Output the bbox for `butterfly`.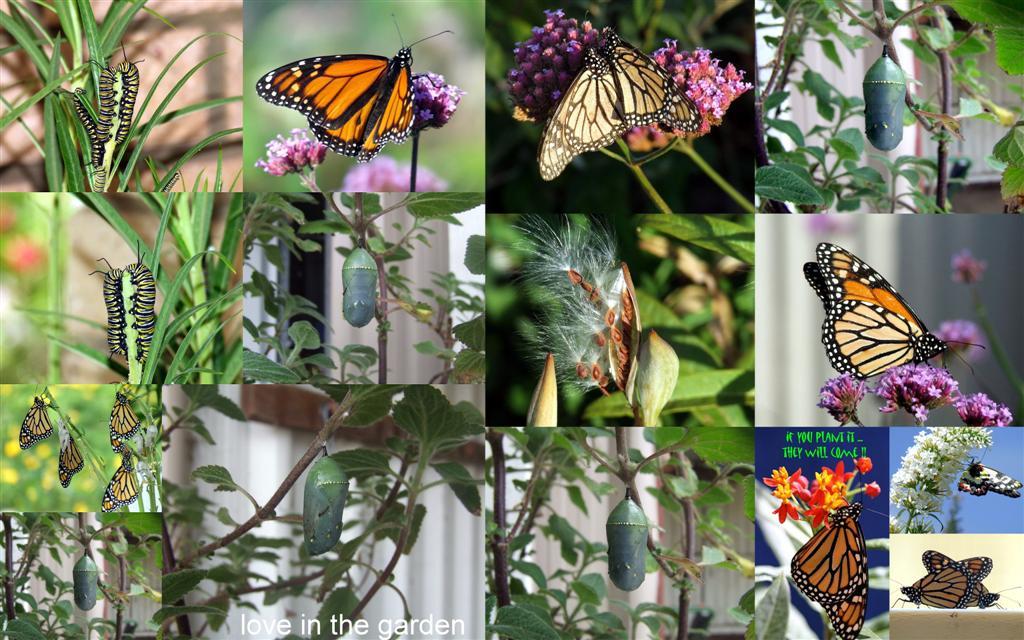
[256, 12, 456, 165].
